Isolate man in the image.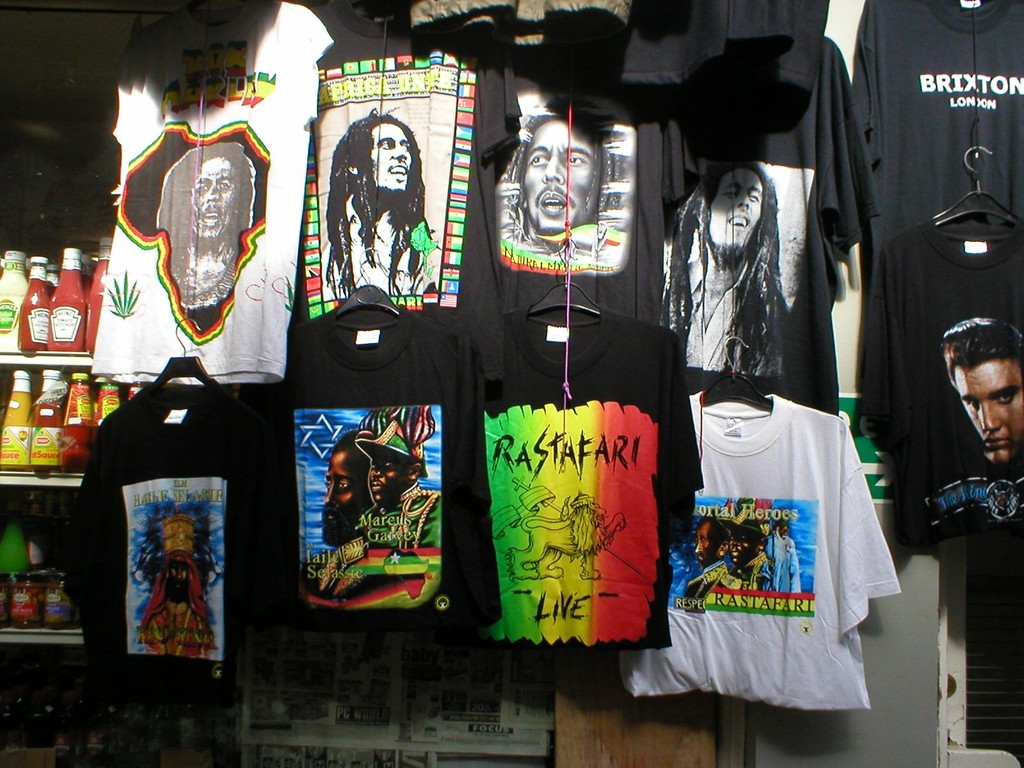
Isolated region: detection(726, 509, 766, 595).
